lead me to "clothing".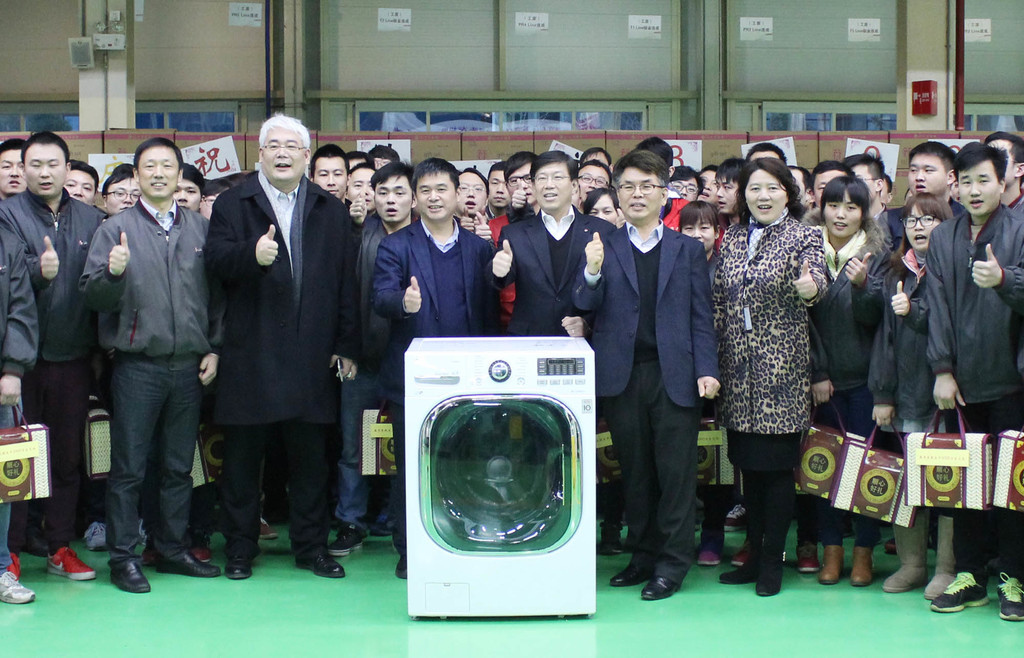
Lead to [x1=806, y1=224, x2=885, y2=544].
